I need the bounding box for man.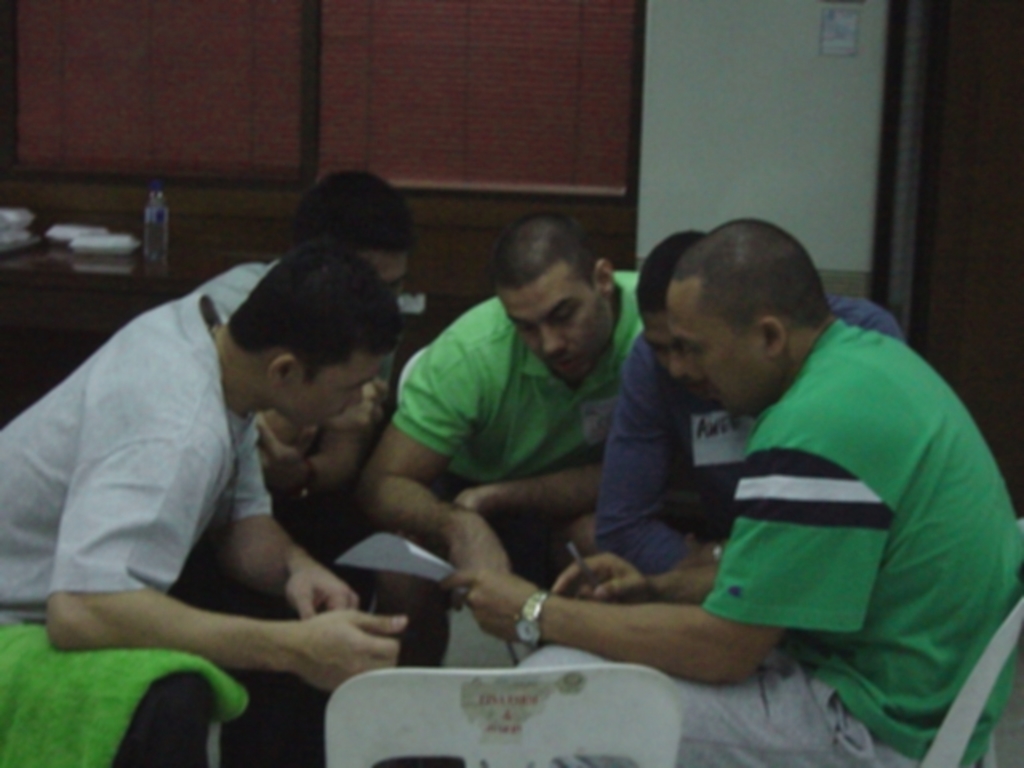
Here it is: [left=2, top=171, right=491, bottom=758].
